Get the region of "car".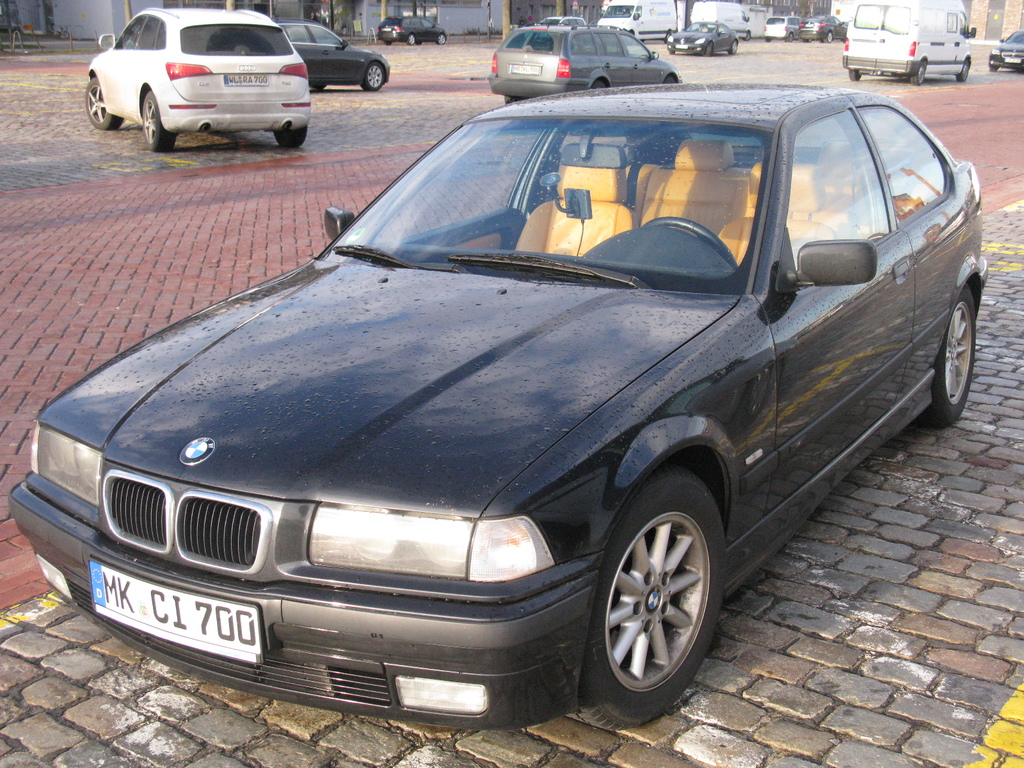
(left=764, top=12, right=806, bottom=44).
